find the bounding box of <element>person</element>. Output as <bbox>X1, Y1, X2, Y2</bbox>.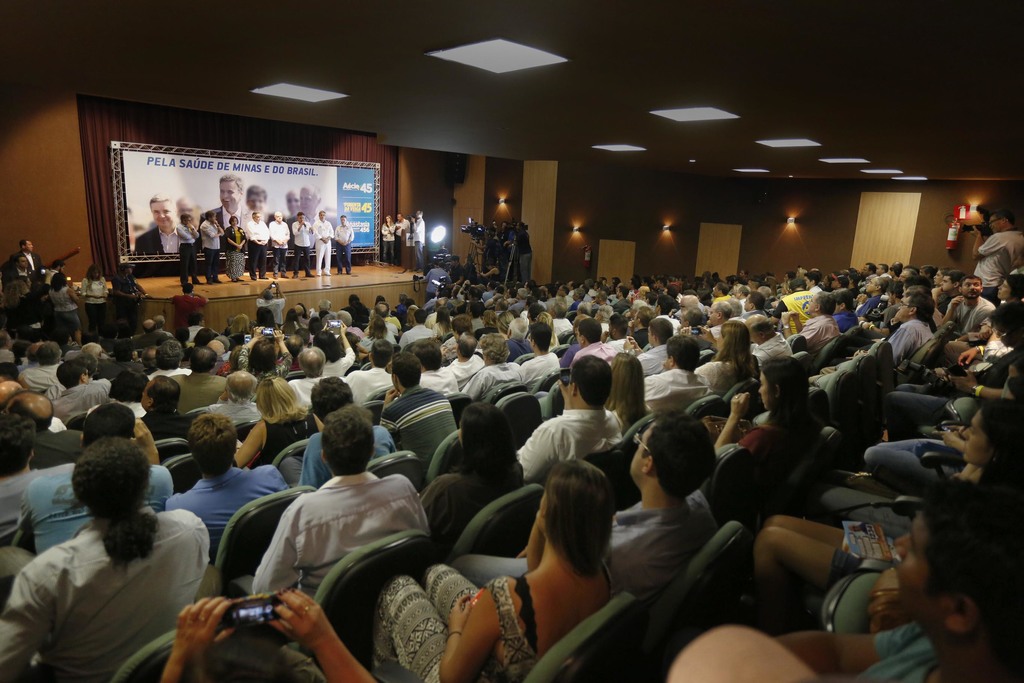
<bbox>397, 214, 409, 265</bbox>.
